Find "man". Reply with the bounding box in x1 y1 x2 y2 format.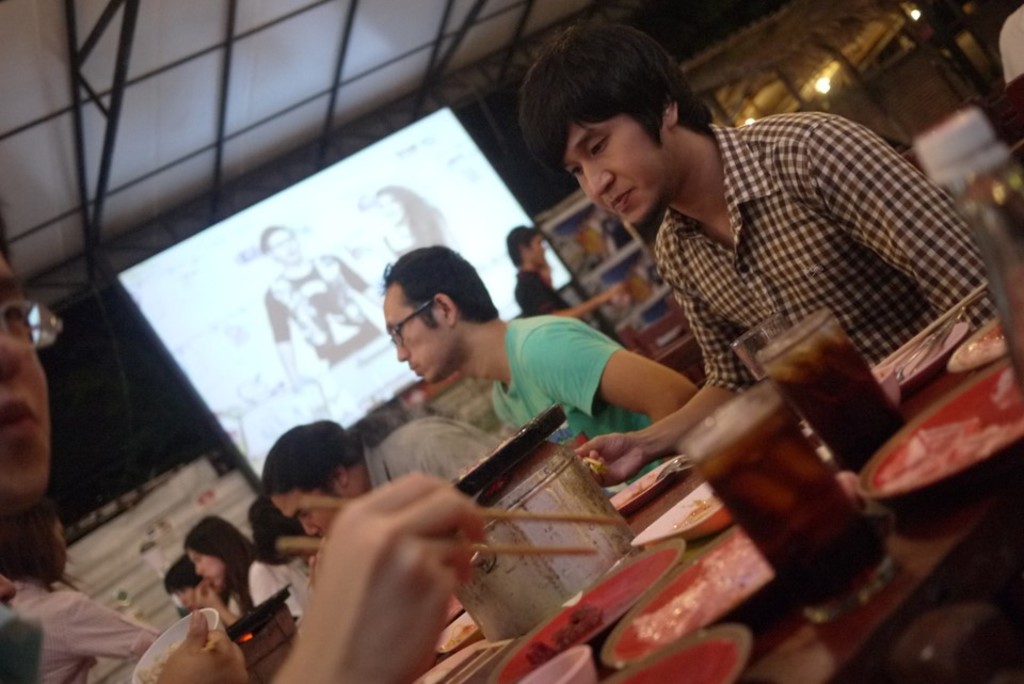
429 46 1007 579.
